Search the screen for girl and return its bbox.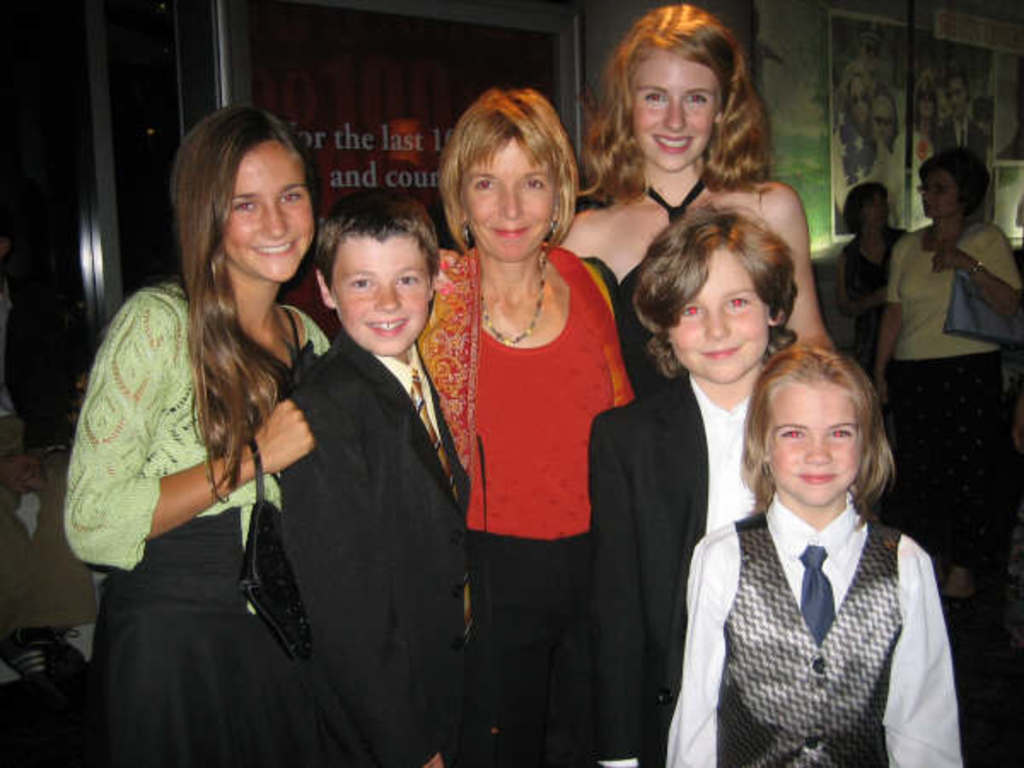
Found: rect(63, 99, 382, 766).
